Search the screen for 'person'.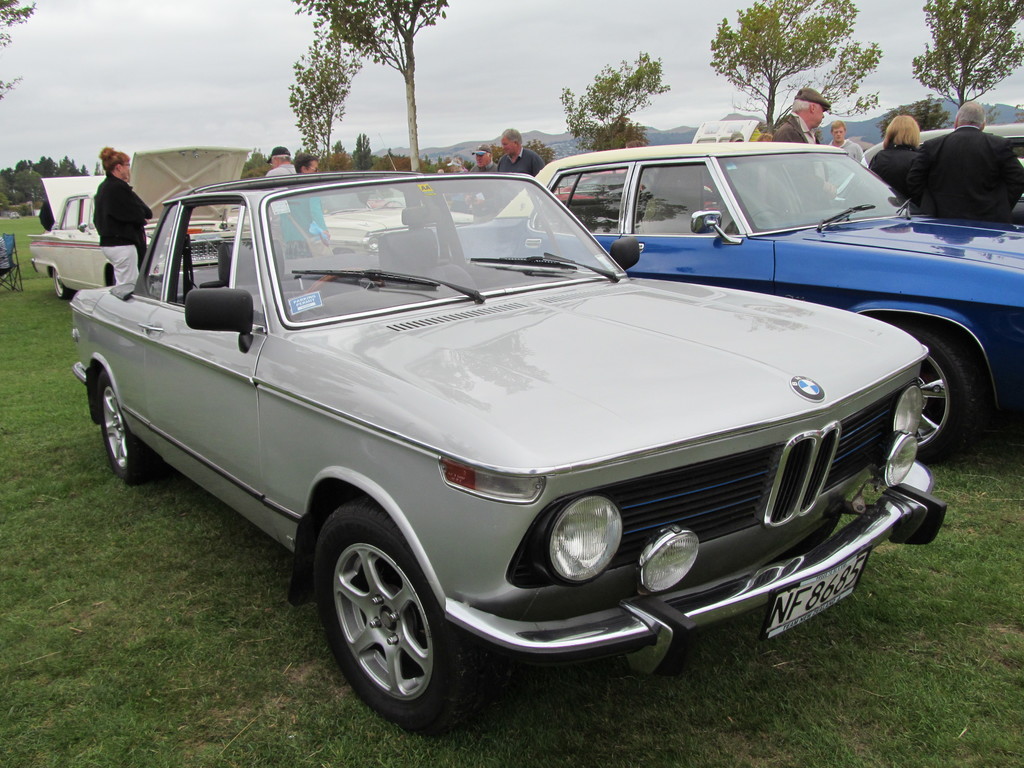
Found at rect(118, 168, 147, 269).
